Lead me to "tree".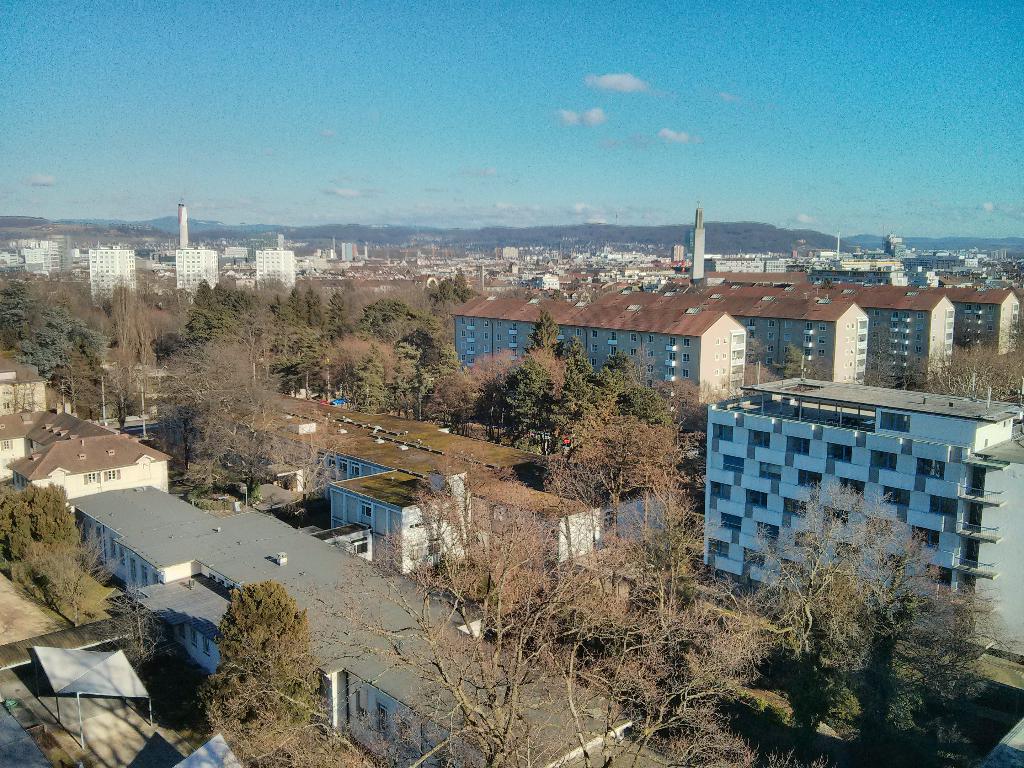
Lead to [left=0, top=260, right=46, bottom=346].
